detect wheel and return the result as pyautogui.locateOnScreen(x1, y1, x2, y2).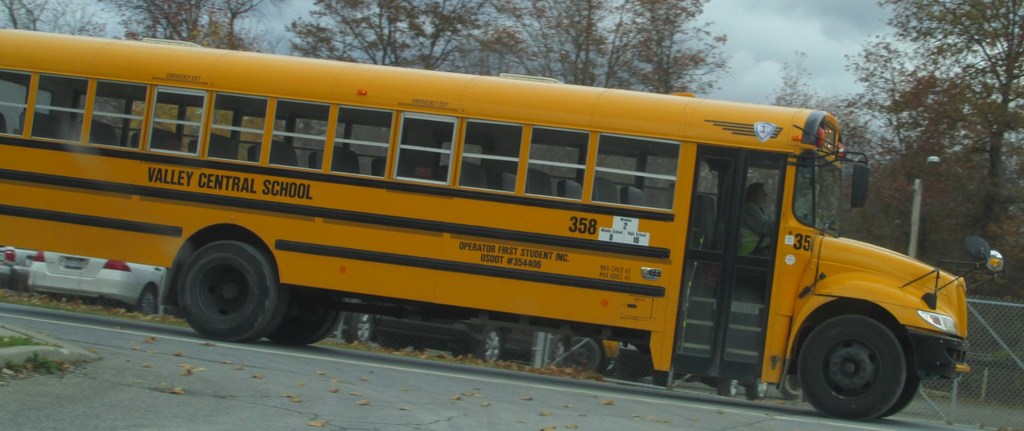
pyautogui.locateOnScreen(311, 295, 342, 348).
